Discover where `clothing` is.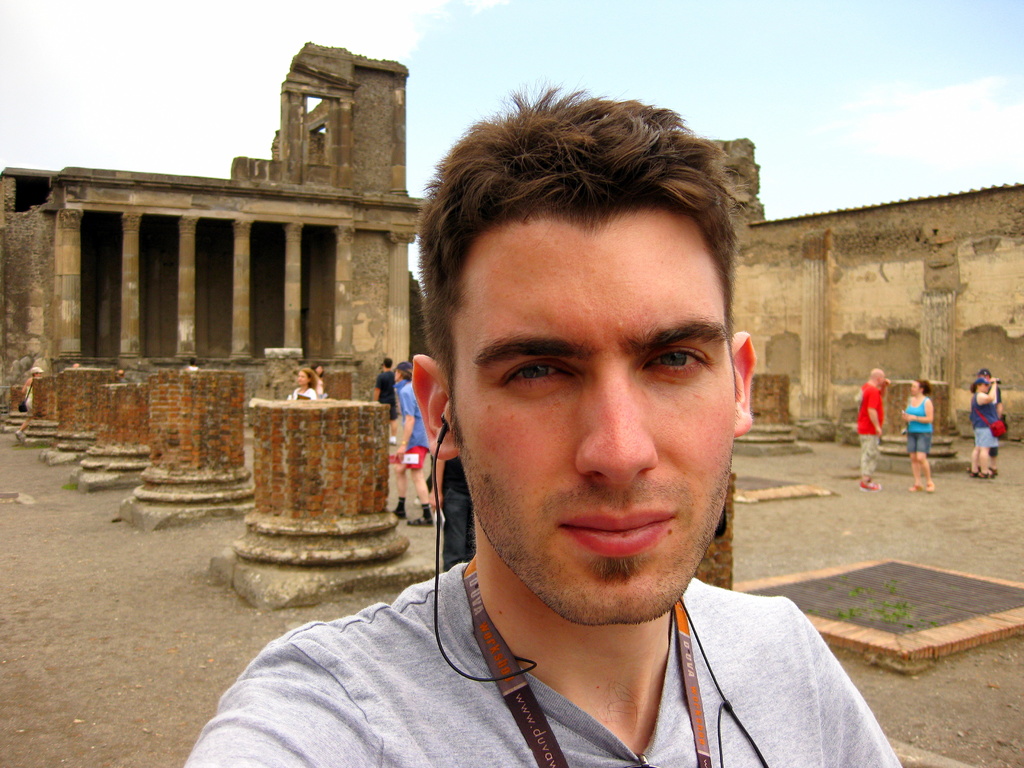
Discovered at l=376, t=365, r=393, b=412.
